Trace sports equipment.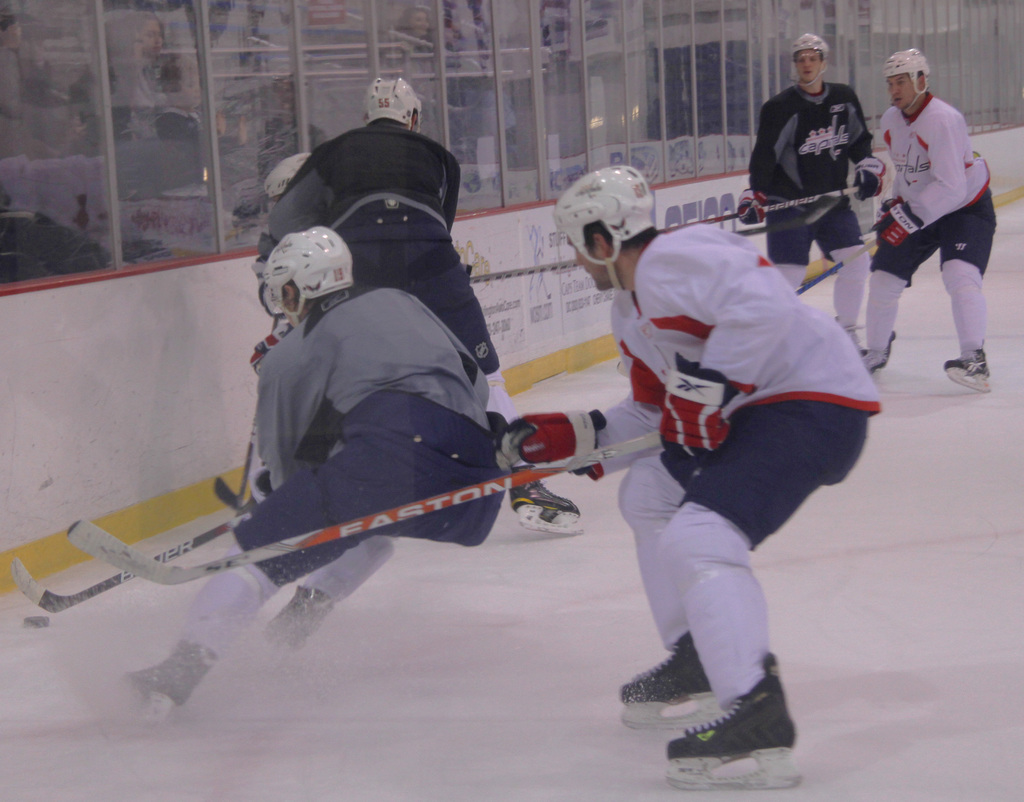
Traced to [left=946, top=345, right=993, bottom=395].
